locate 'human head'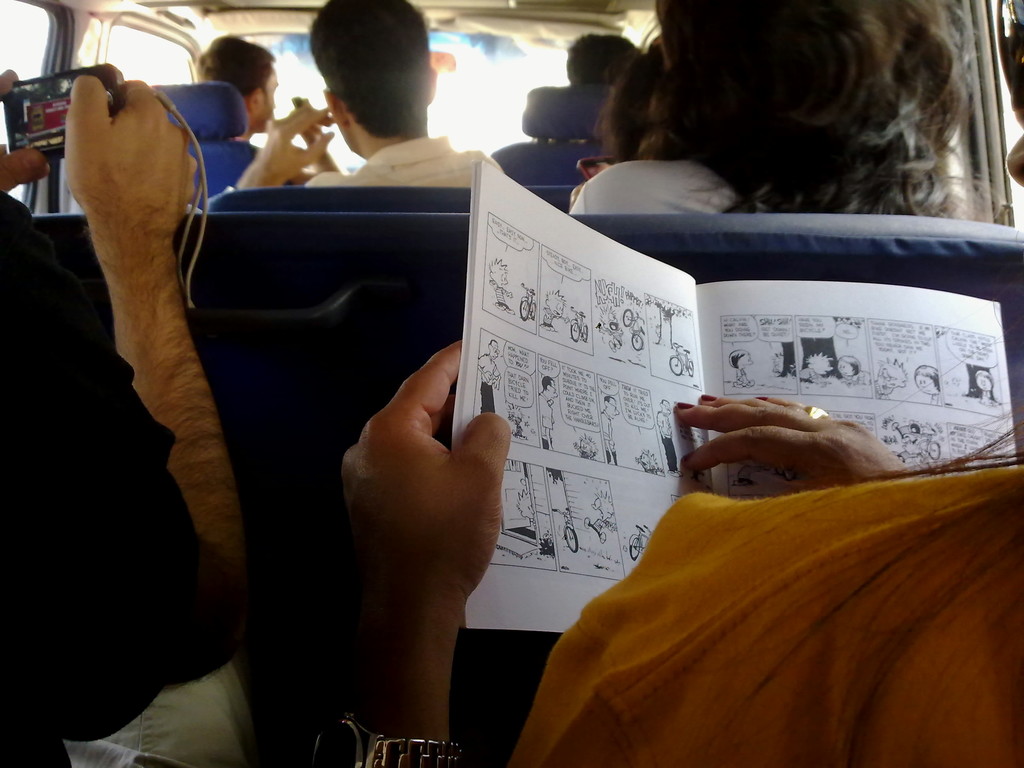
196/35/279/131
